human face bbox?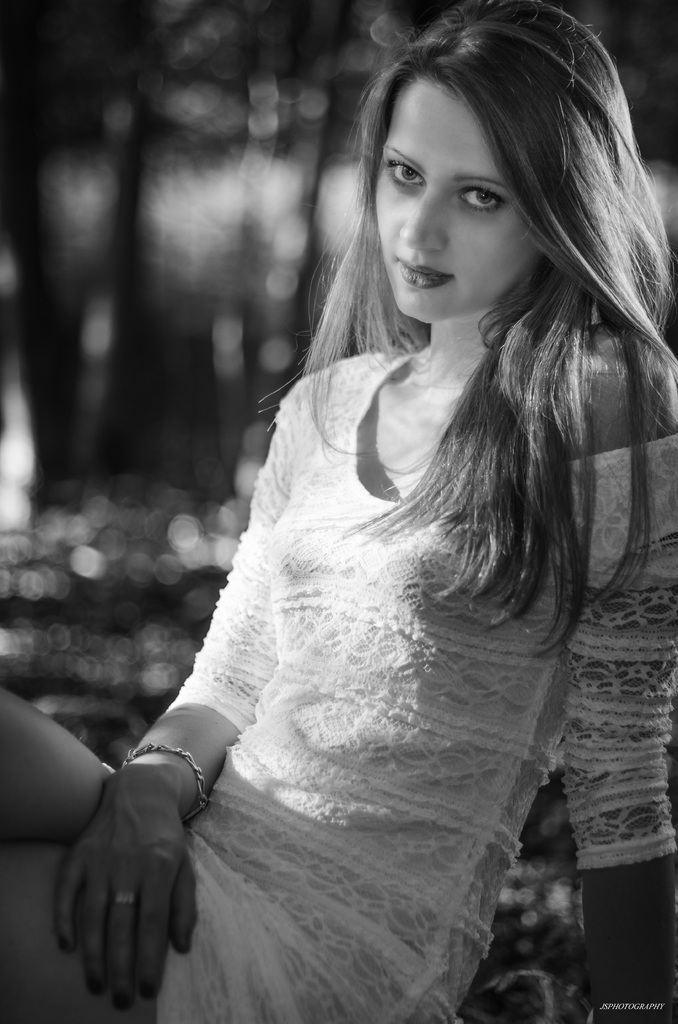
l=377, t=69, r=543, b=319
